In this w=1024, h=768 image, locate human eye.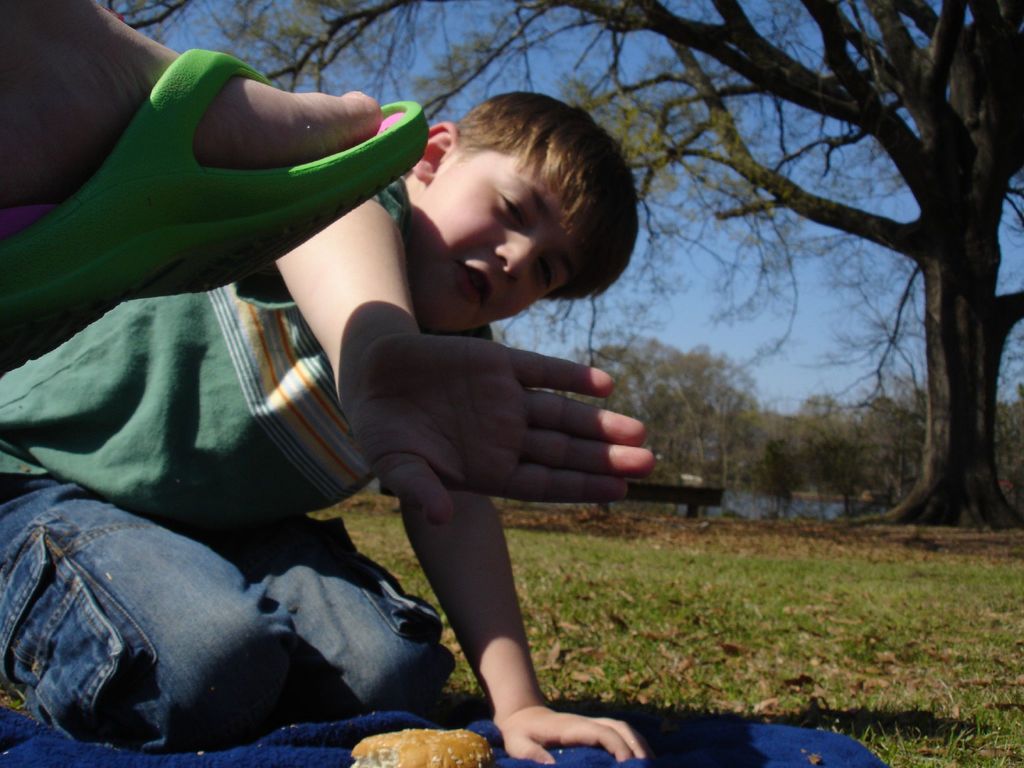
Bounding box: detection(499, 193, 534, 232).
